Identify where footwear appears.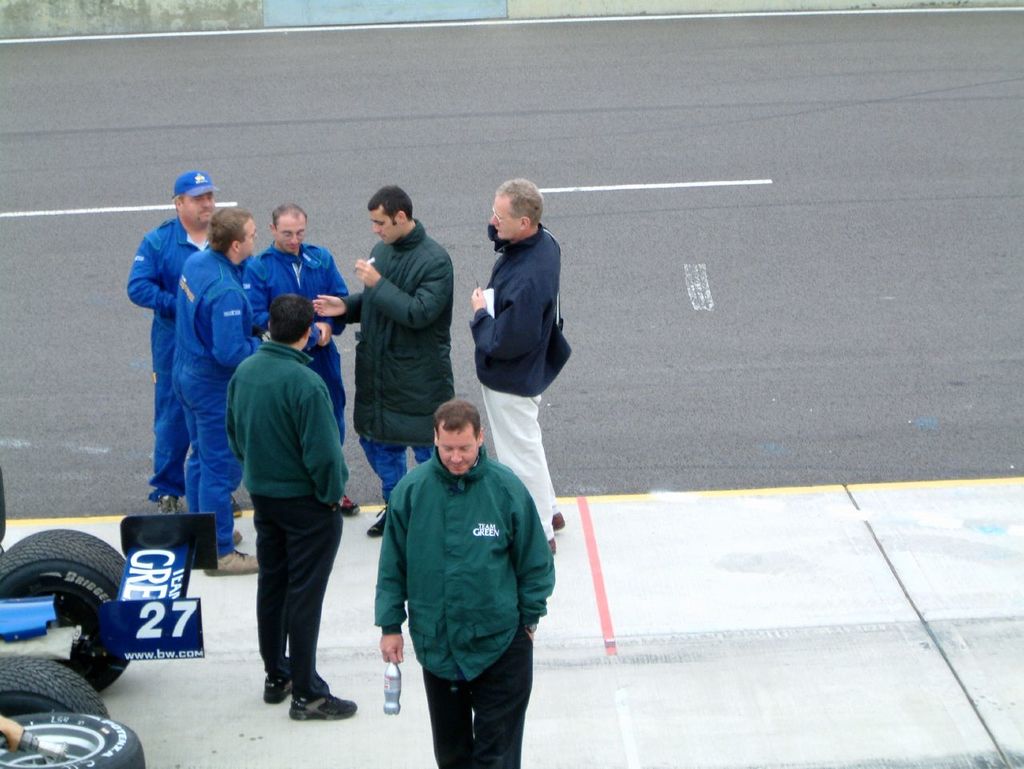
Appears at Rect(231, 519, 259, 561).
